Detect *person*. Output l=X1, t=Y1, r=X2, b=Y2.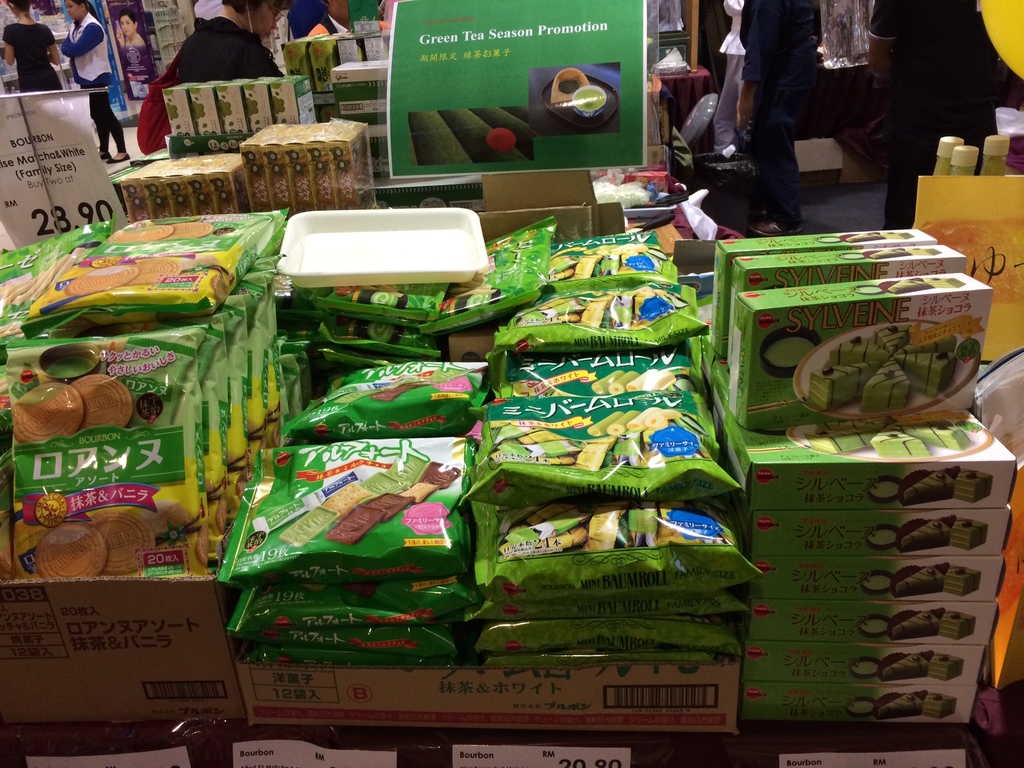
l=303, t=0, r=356, b=39.
